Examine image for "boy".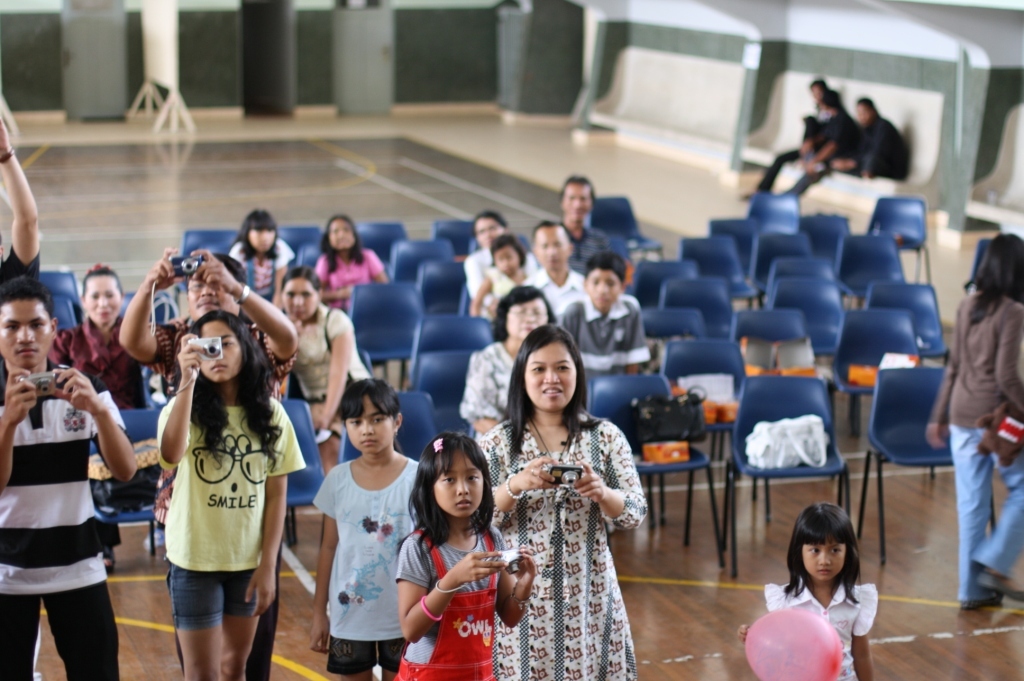
Examination result: (left=556, top=249, right=654, bottom=378).
